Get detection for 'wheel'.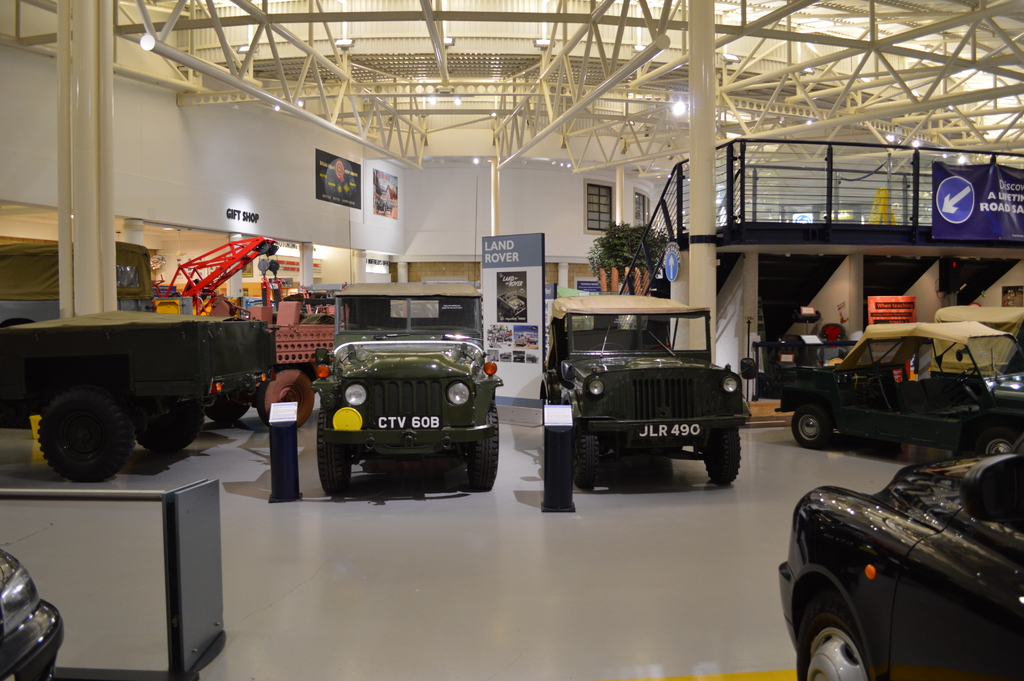
Detection: BBox(28, 377, 129, 483).
